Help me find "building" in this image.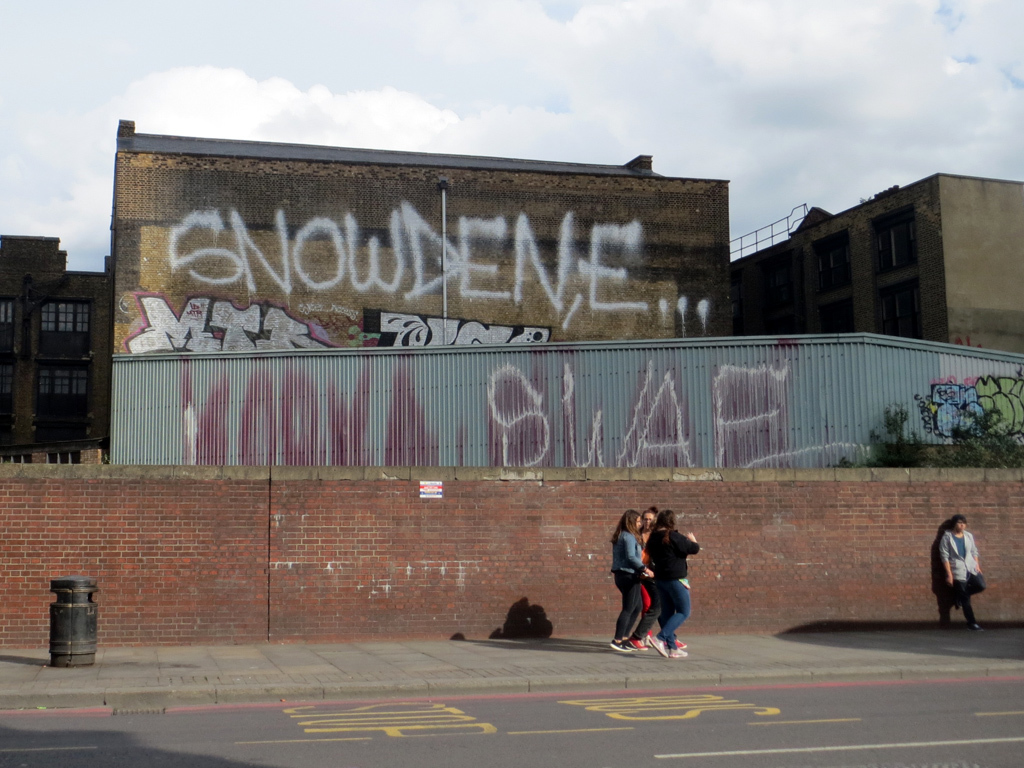
Found it: [727, 175, 1023, 352].
